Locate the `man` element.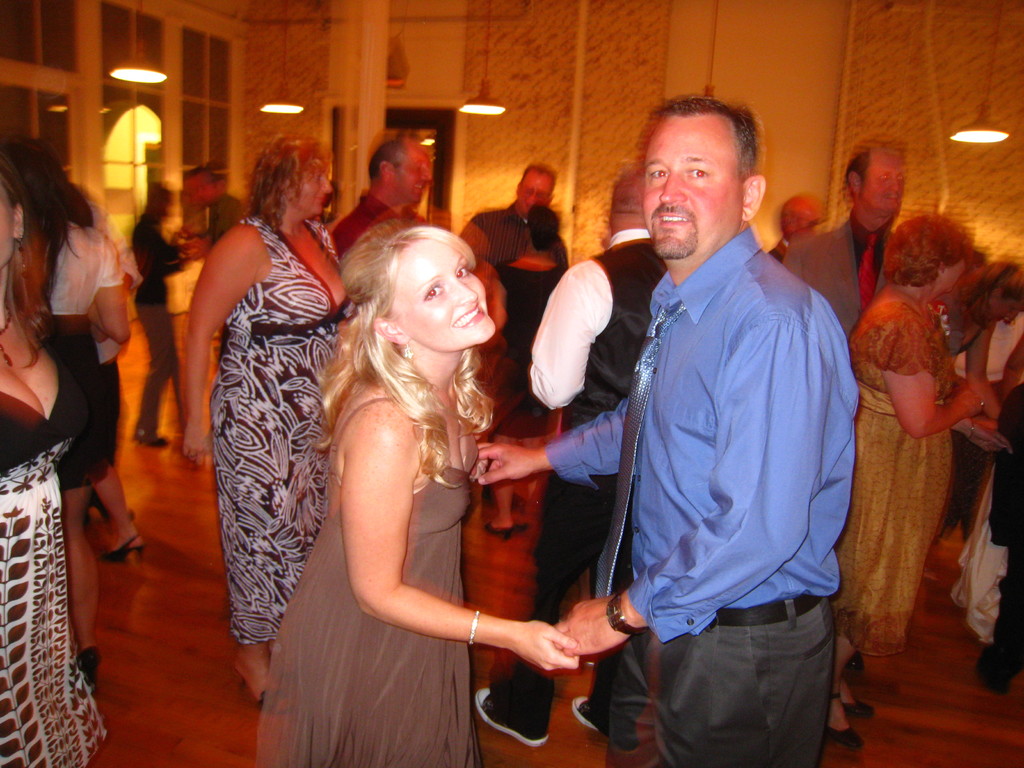
Element bbox: <box>783,125,918,364</box>.
